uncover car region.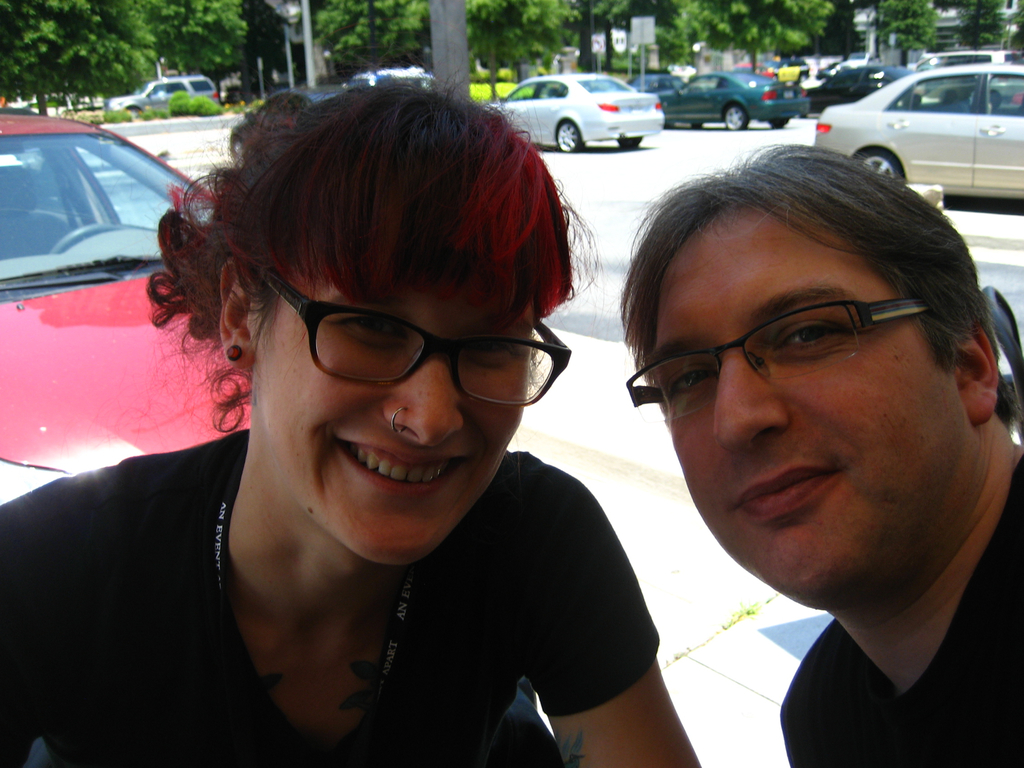
Uncovered: BBox(0, 108, 252, 502).
